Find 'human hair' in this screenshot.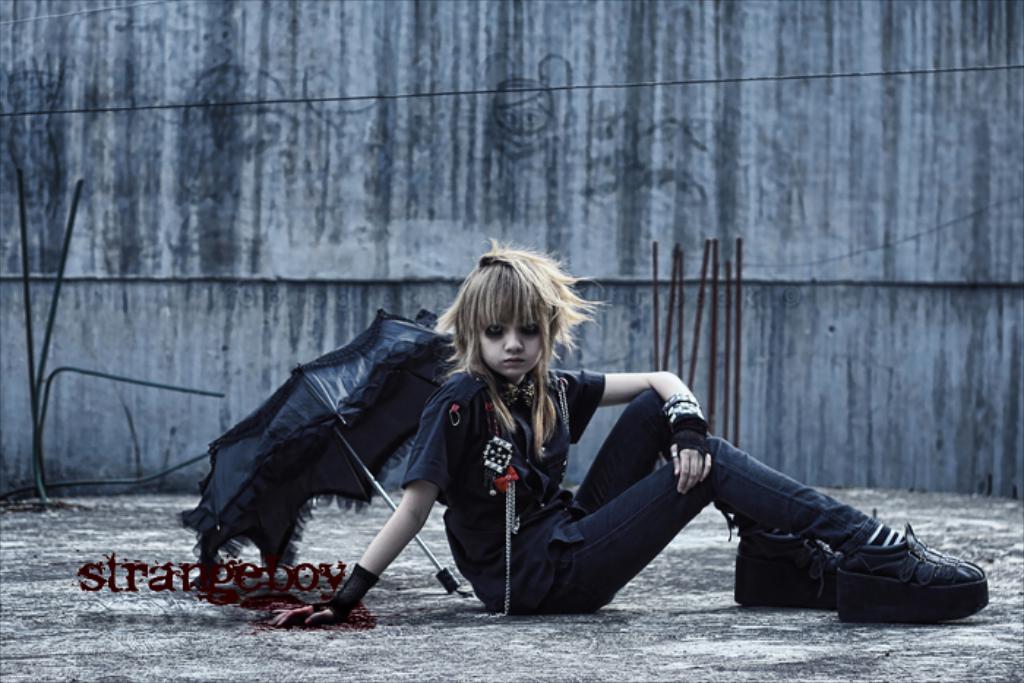
The bounding box for 'human hair' is rect(439, 244, 584, 404).
